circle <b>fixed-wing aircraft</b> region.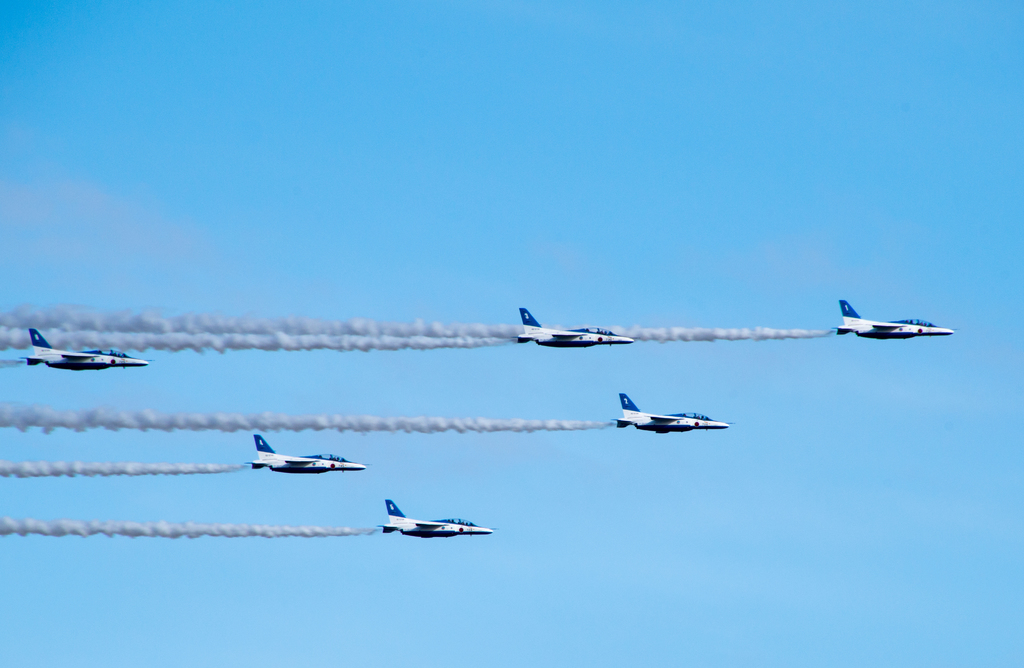
Region: detection(381, 498, 491, 541).
